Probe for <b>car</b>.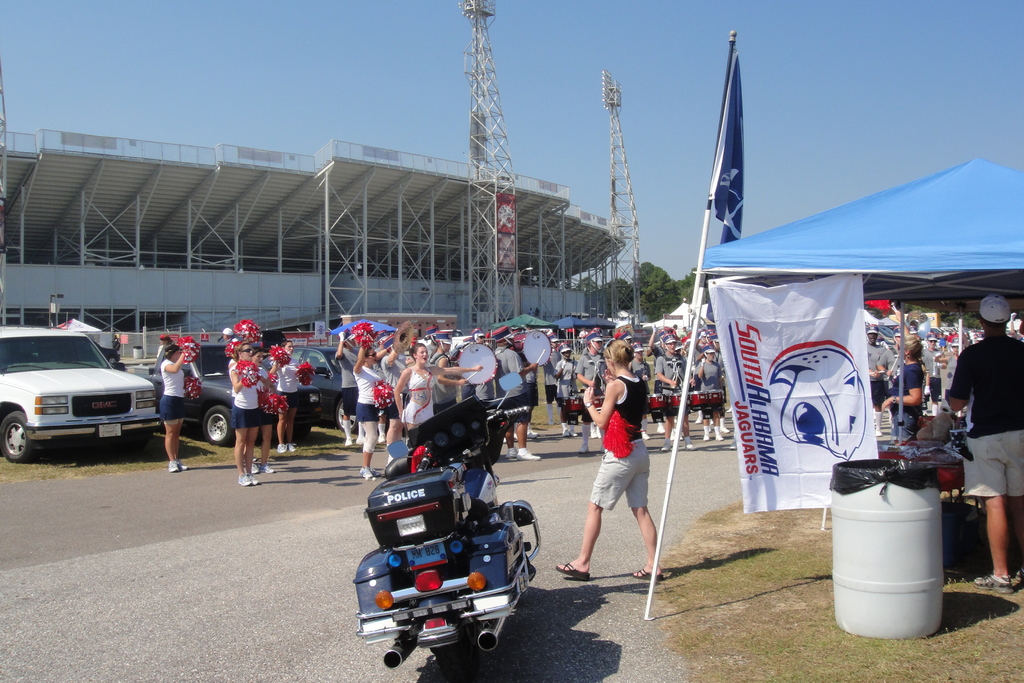
Probe result: <box>1,325,163,465</box>.
